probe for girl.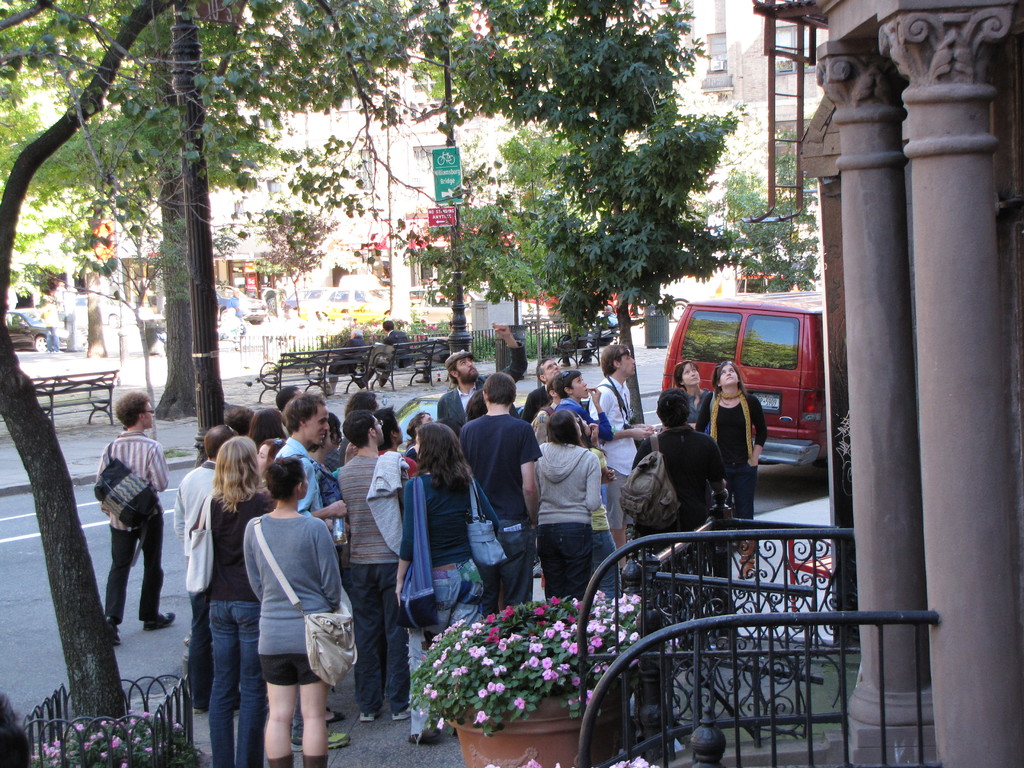
Probe result: bbox=[189, 434, 273, 767].
